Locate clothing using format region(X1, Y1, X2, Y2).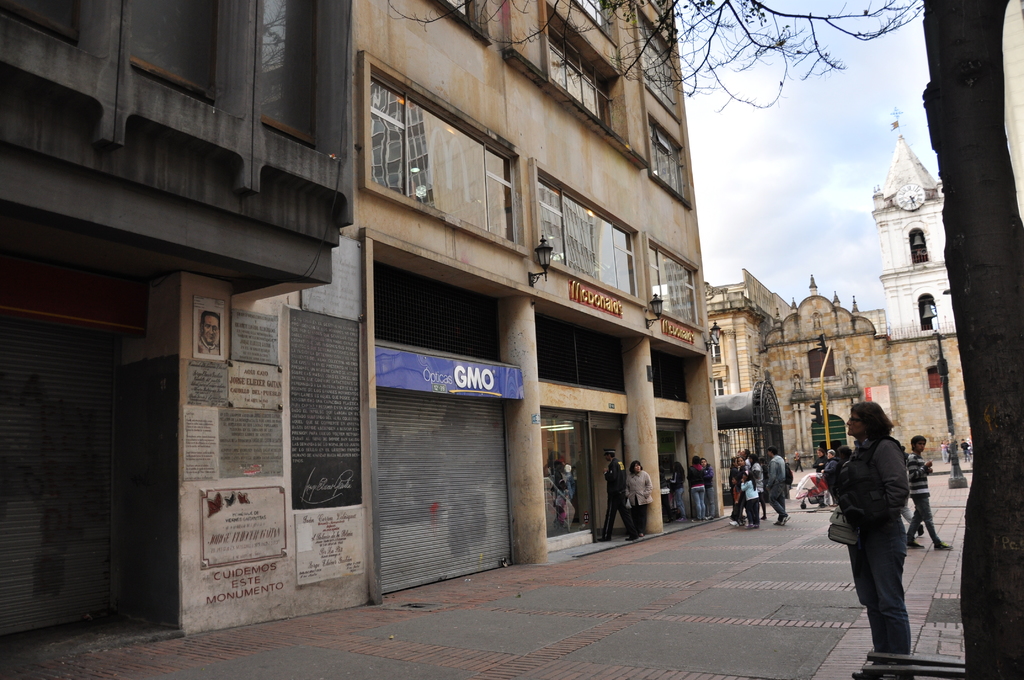
region(913, 452, 941, 542).
